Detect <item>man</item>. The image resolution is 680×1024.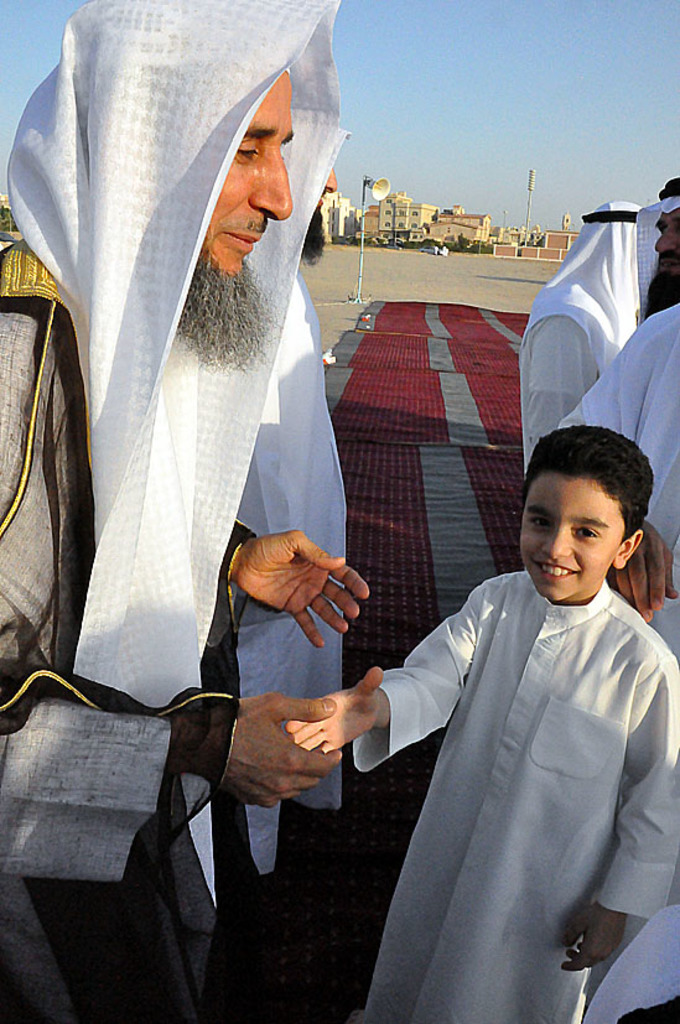
[left=518, top=197, right=654, bottom=483].
